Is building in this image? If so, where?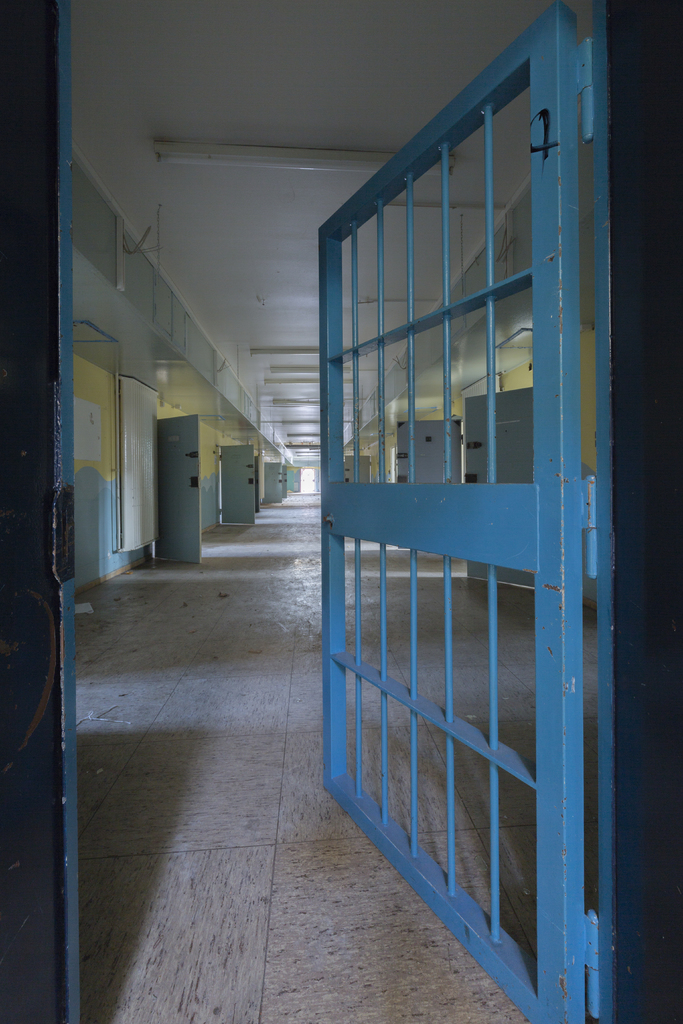
Yes, at 0, 0, 682, 1023.
